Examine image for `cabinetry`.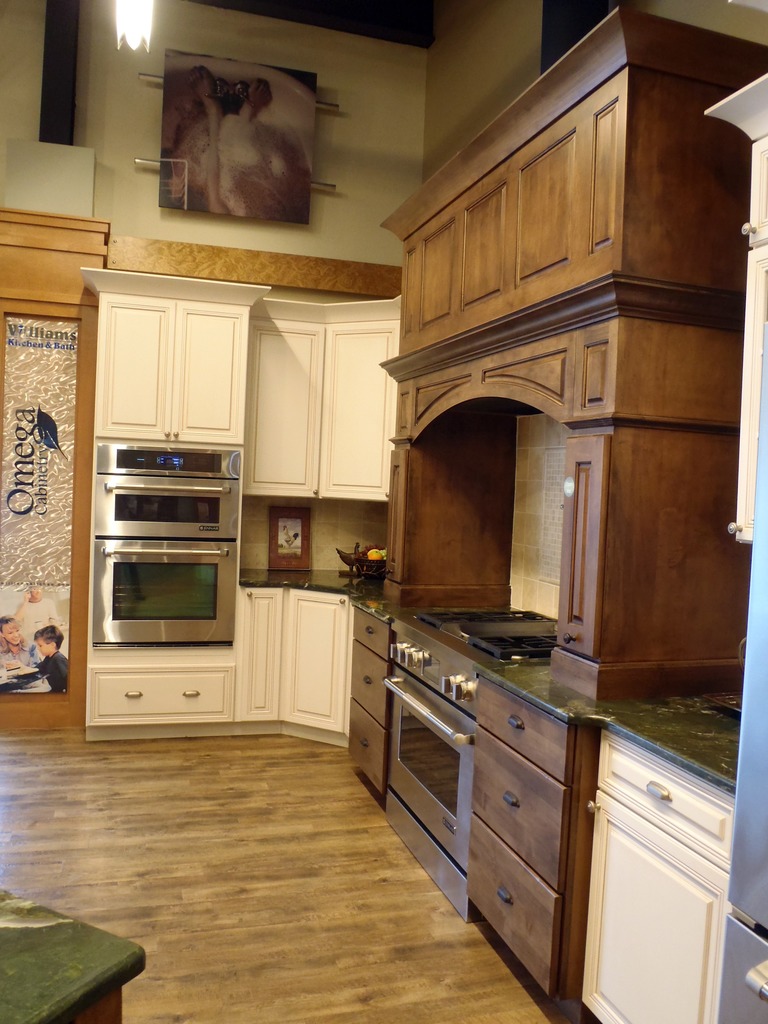
Examination result: (468, 717, 573, 887).
